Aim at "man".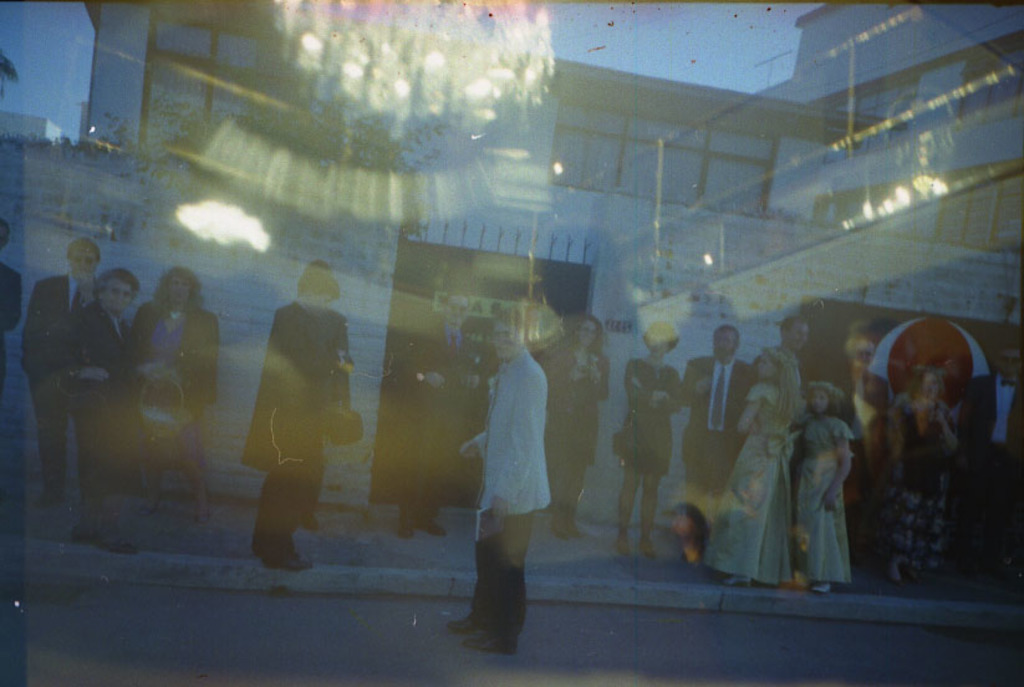
Aimed at {"left": 957, "top": 342, "right": 1023, "bottom": 570}.
